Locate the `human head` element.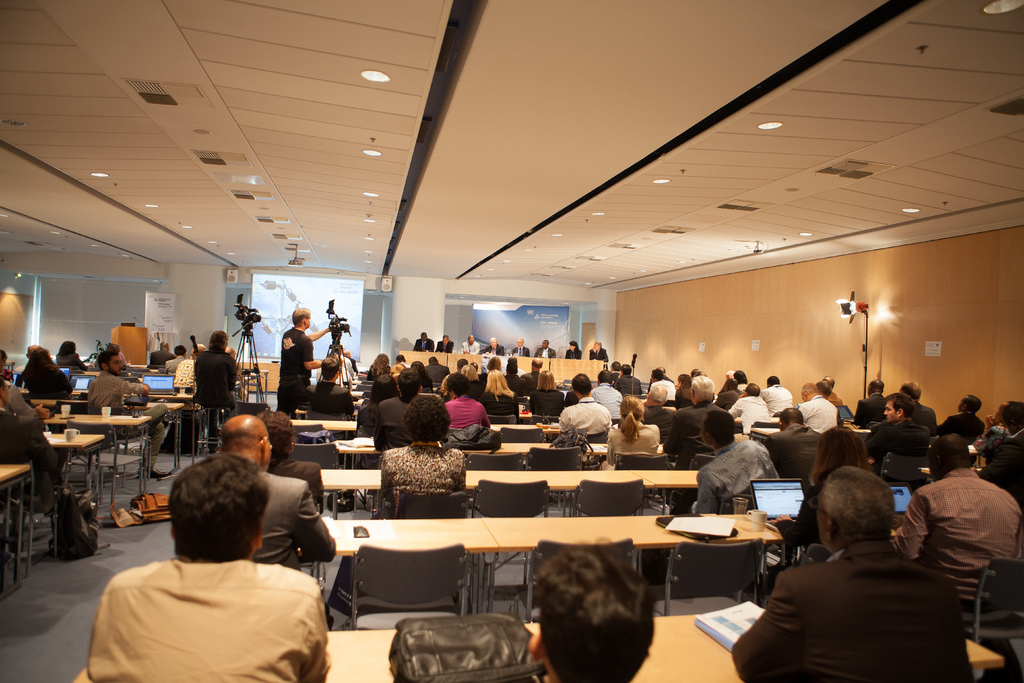
Element bbox: [left=536, top=339, right=549, bottom=352].
